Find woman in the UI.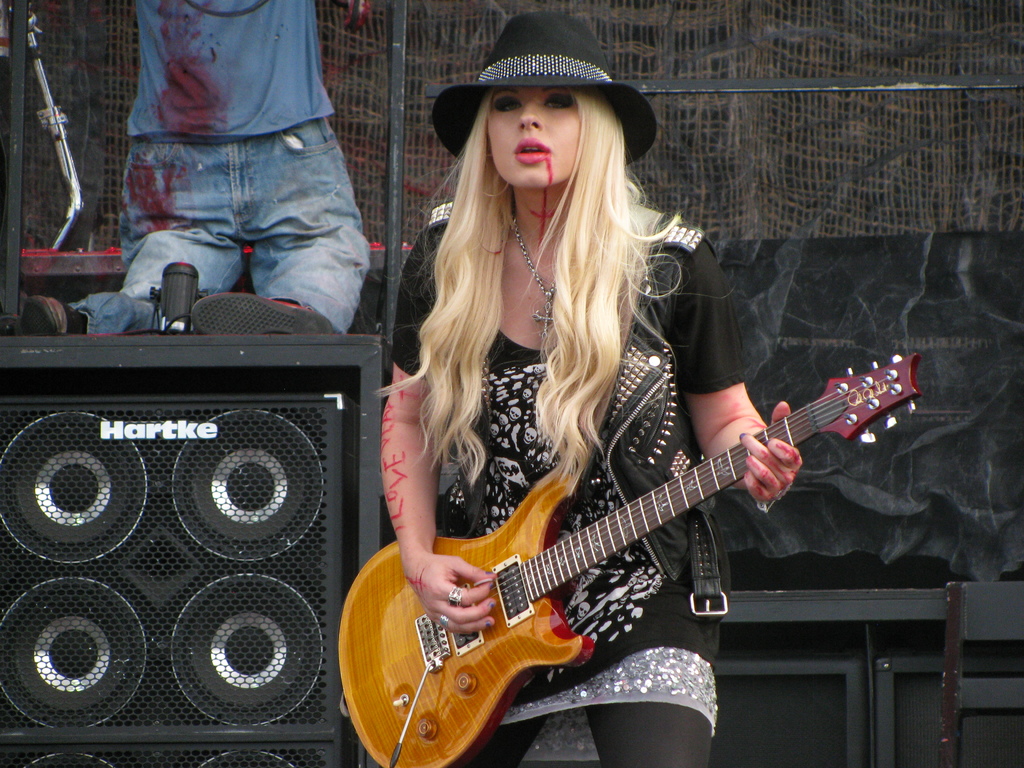
UI element at {"left": 385, "top": 11, "right": 804, "bottom": 756}.
